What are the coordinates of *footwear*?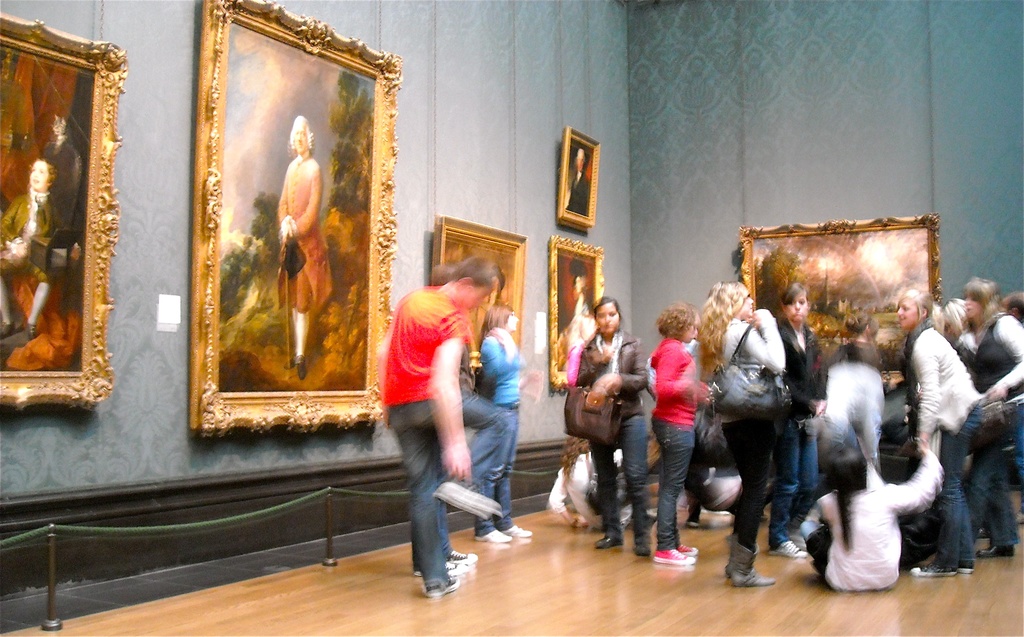
l=913, t=559, r=957, b=576.
